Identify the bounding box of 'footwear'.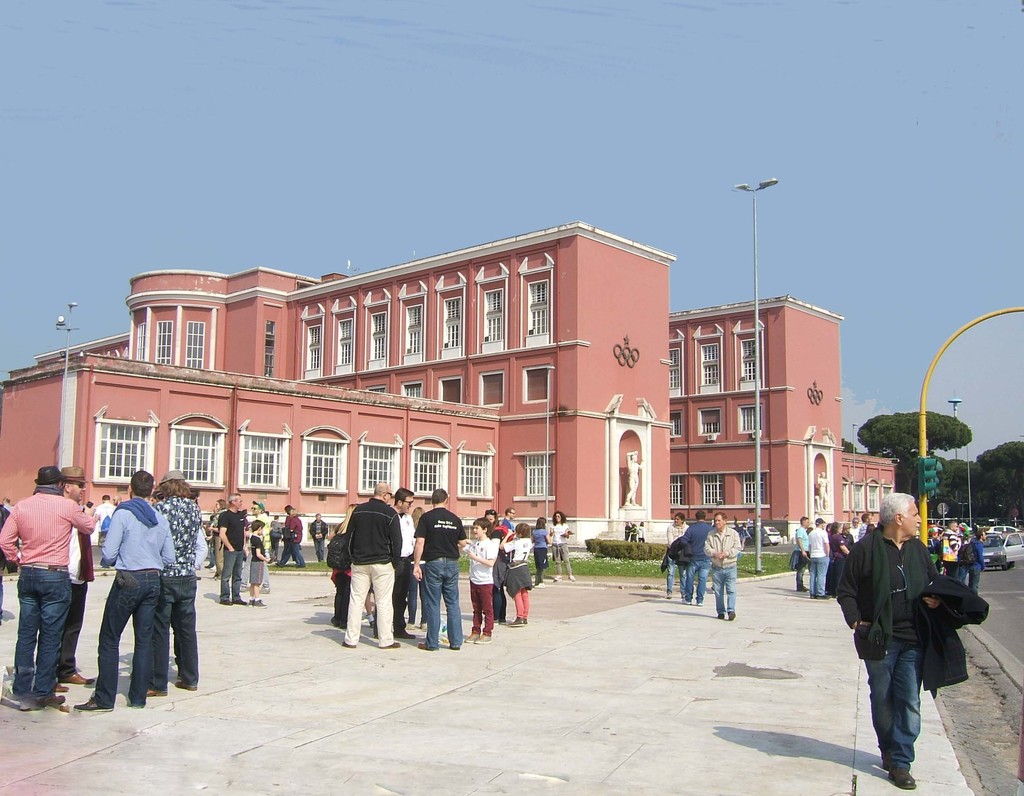
x1=129, y1=694, x2=150, y2=708.
